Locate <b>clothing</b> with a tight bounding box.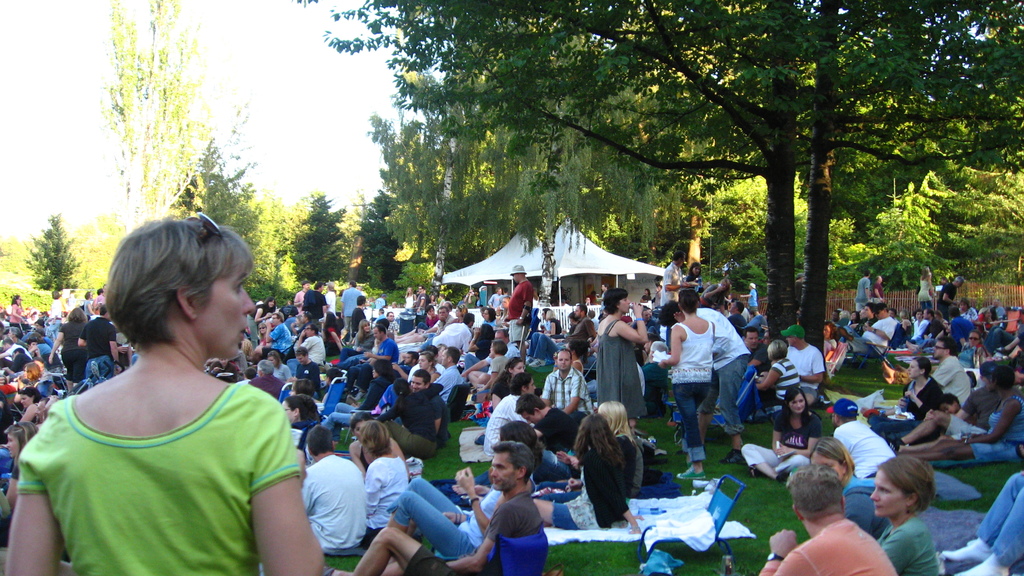
<box>835,429,883,470</box>.
